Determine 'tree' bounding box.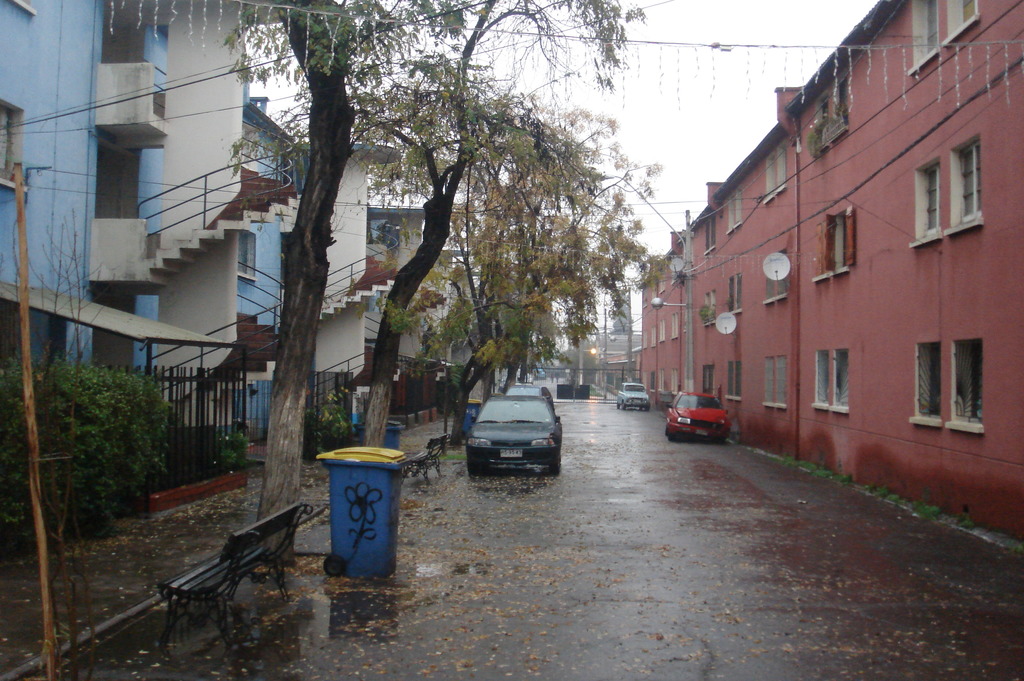
Determined: box(215, 0, 515, 566).
